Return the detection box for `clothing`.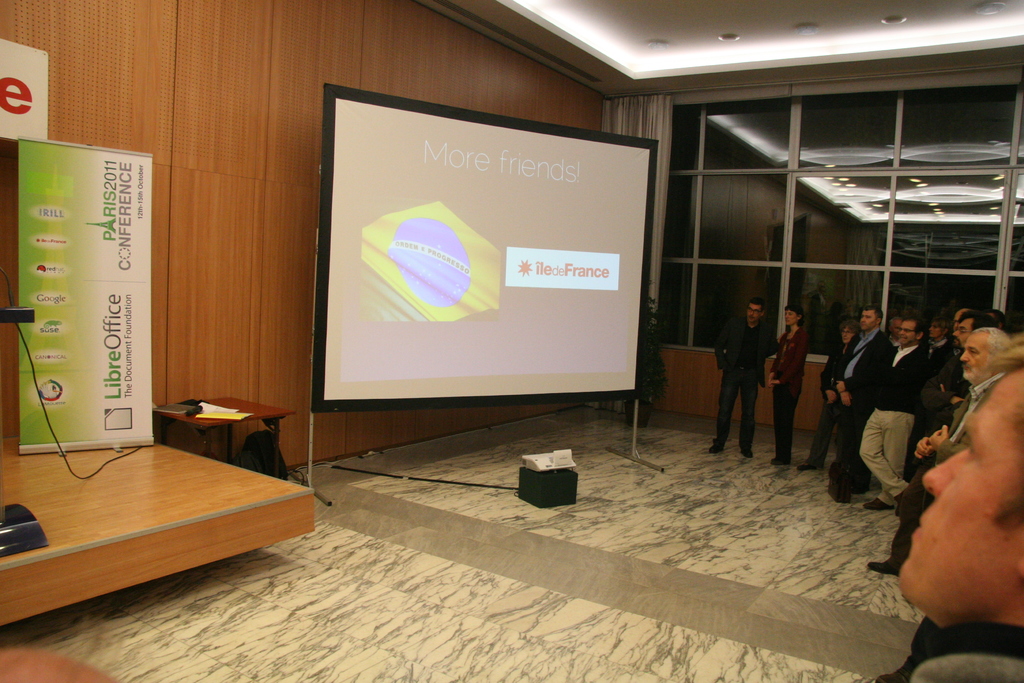
(772, 327, 806, 454).
